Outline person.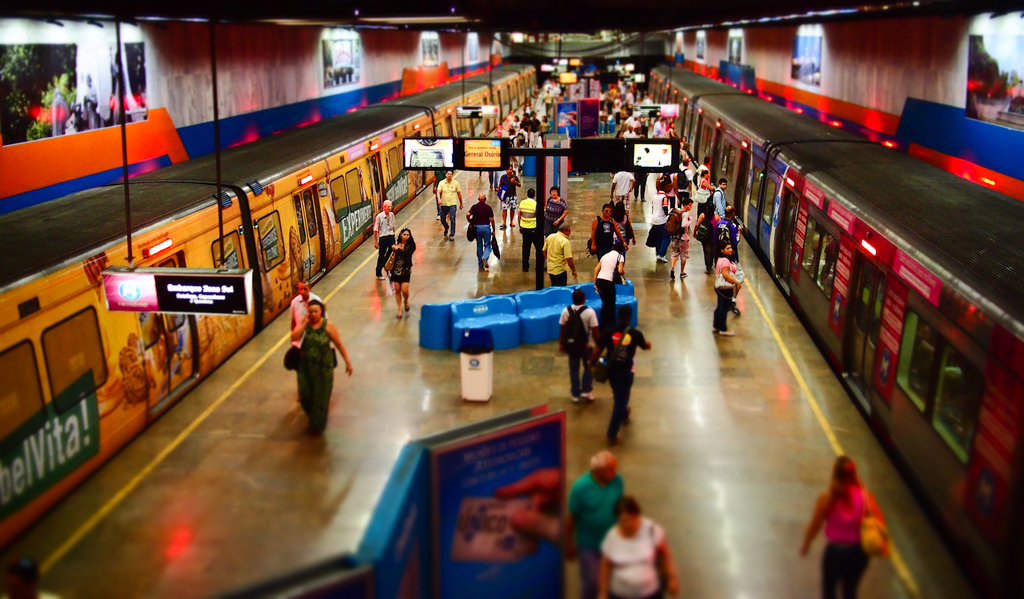
Outline: detection(797, 458, 880, 598).
